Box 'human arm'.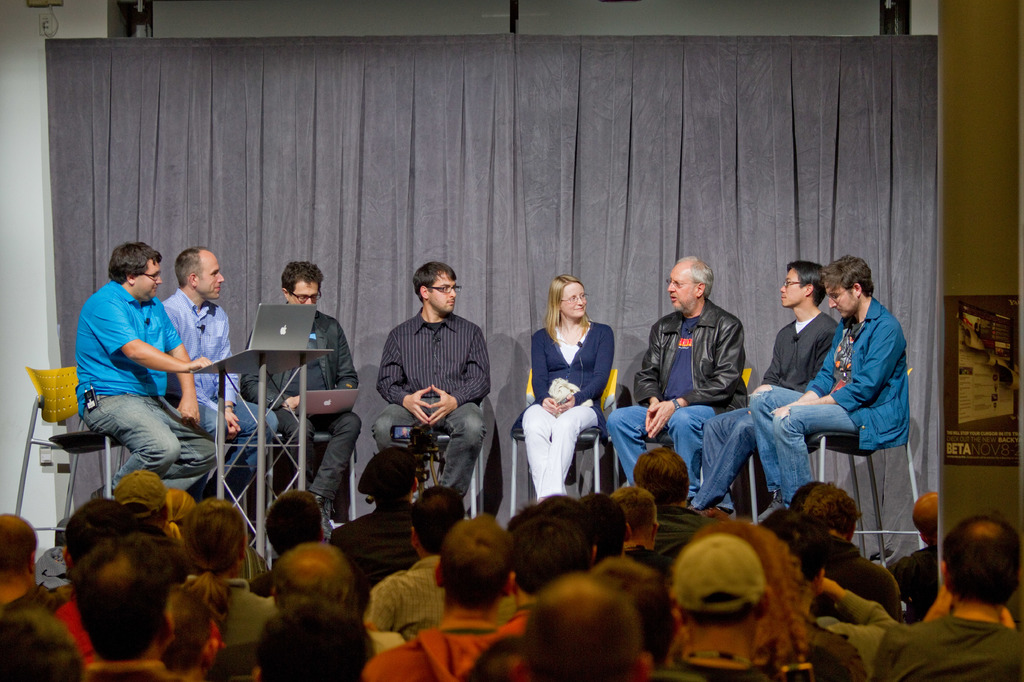
782/319/829/409.
